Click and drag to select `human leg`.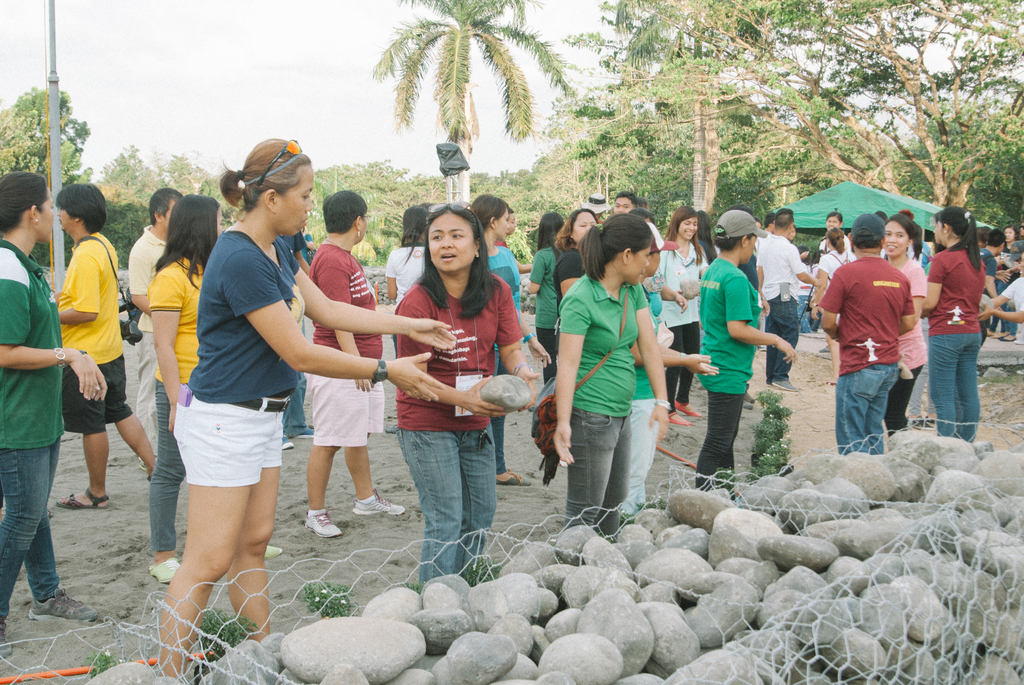
Selection: x1=677 y1=330 x2=698 y2=419.
